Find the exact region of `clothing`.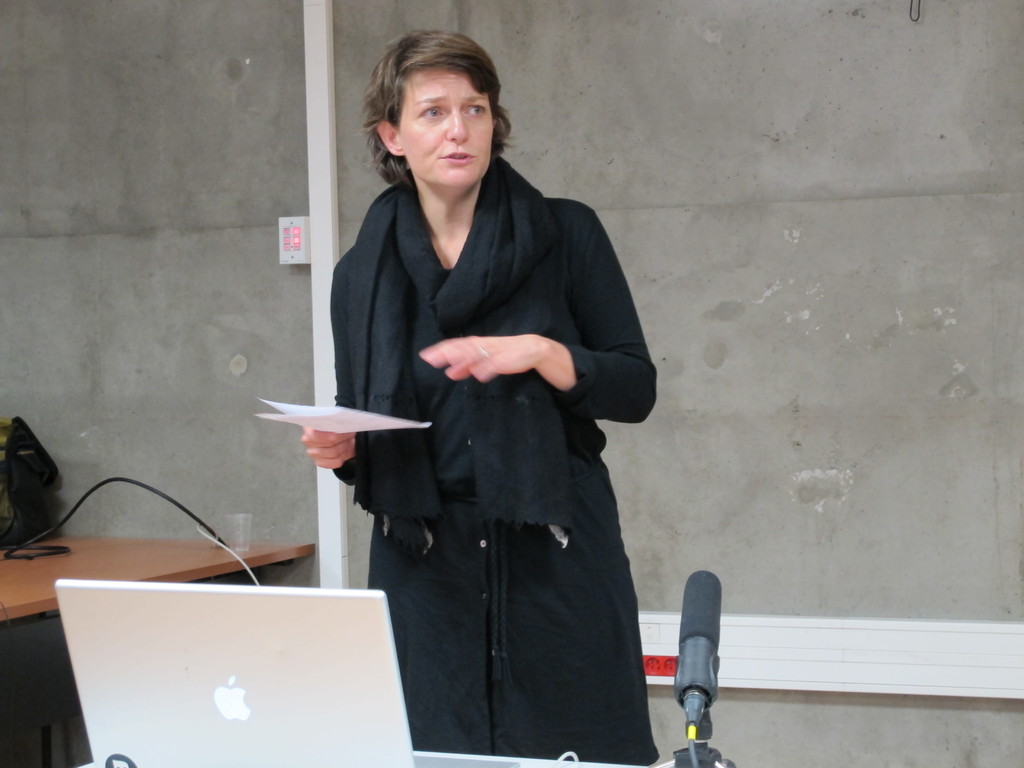
Exact region: 333,159,667,767.
